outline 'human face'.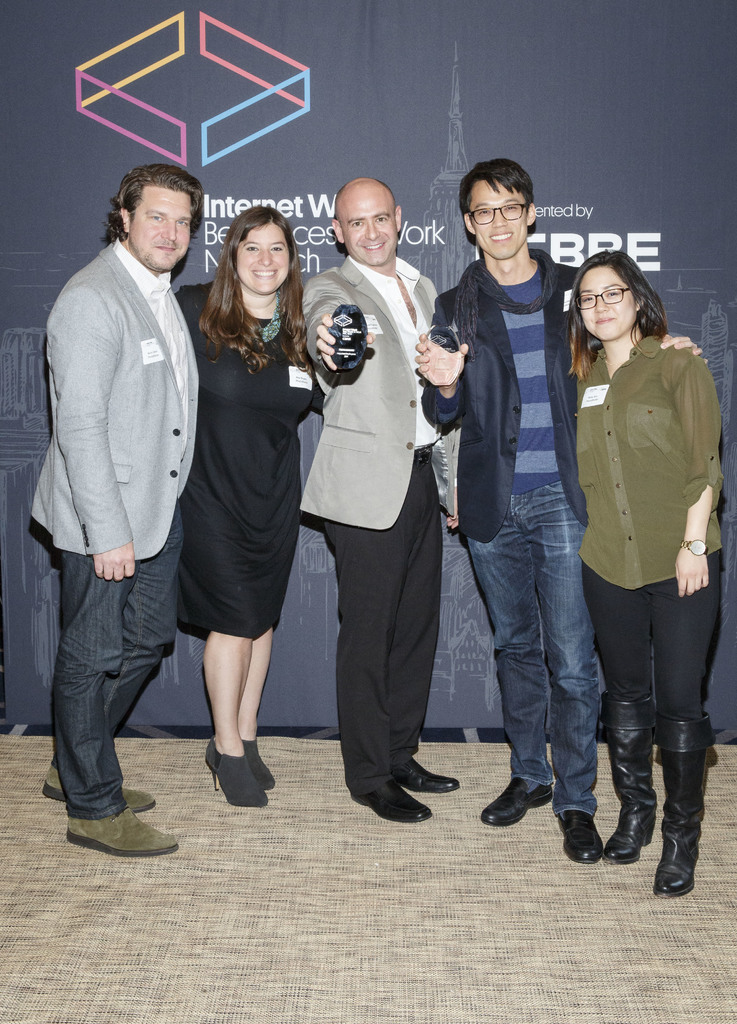
Outline: [x1=467, y1=181, x2=531, y2=258].
